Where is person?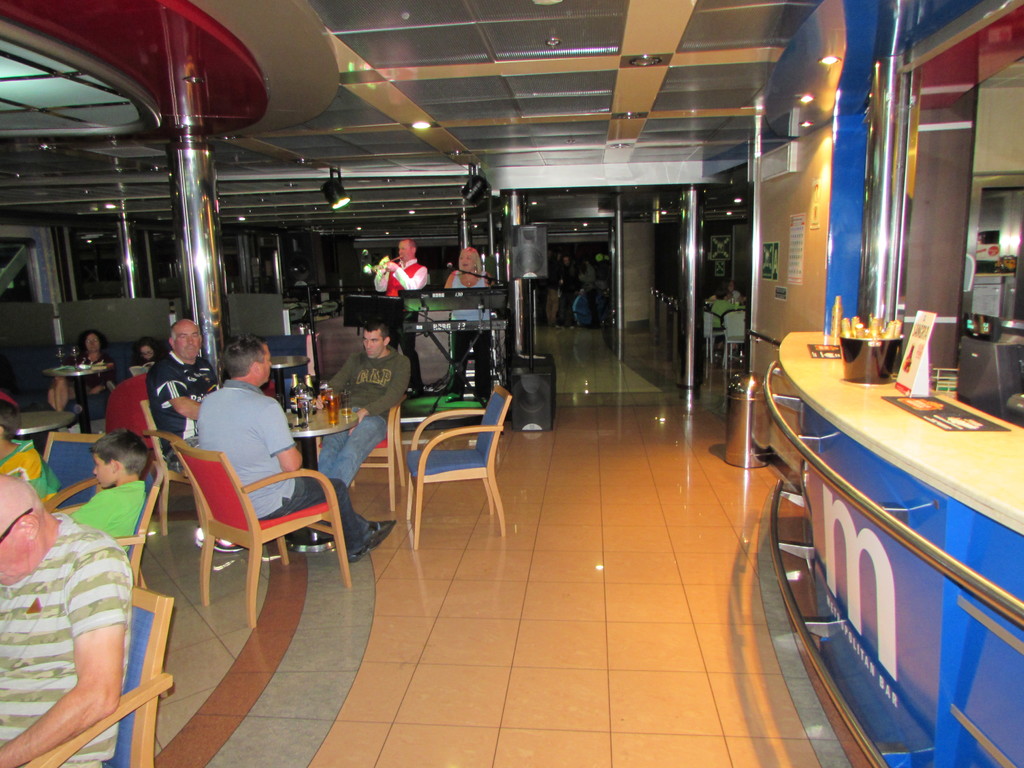
{"x1": 369, "y1": 241, "x2": 433, "y2": 390}.
